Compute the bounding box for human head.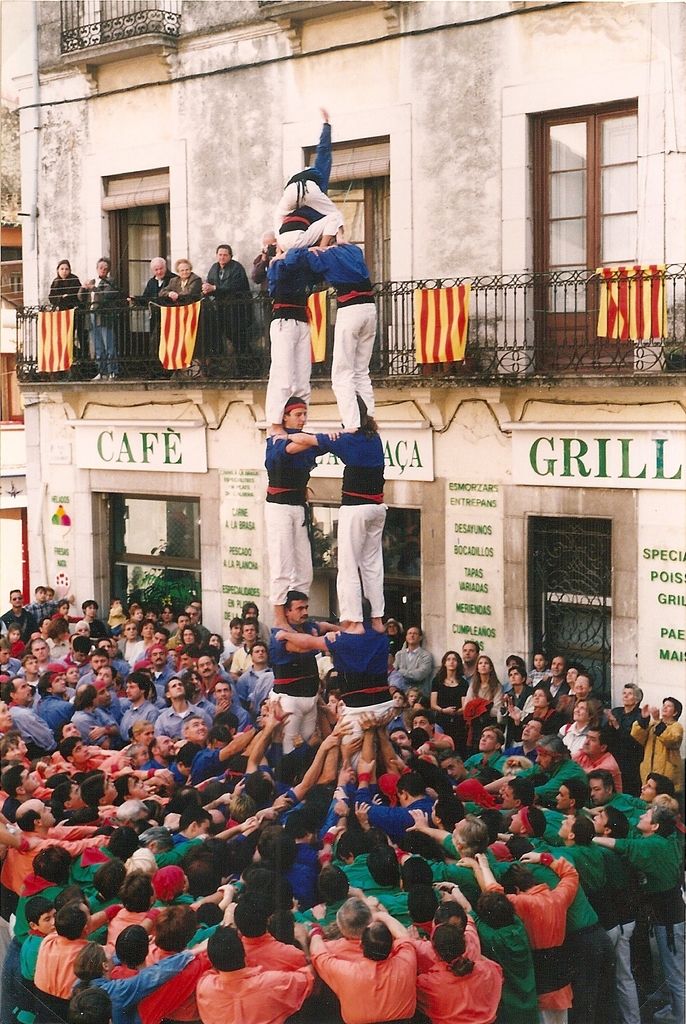
(x1=283, y1=401, x2=307, y2=429).
